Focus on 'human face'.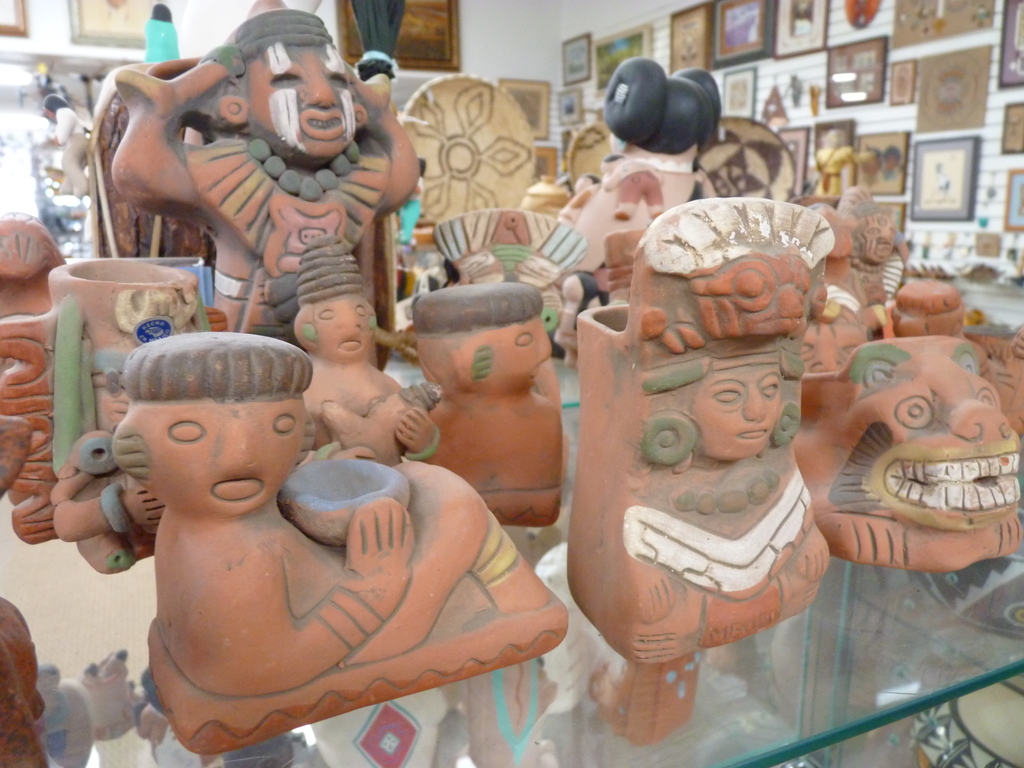
Focused at 216/44/369/165.
